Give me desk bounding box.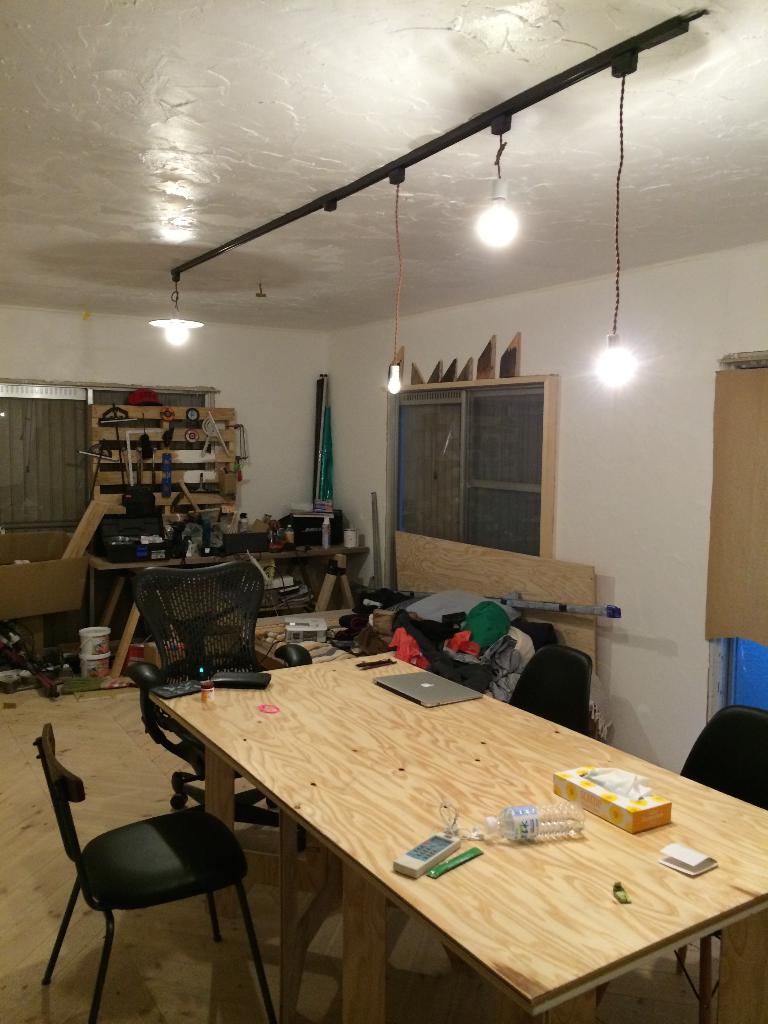
bbox(148, 652, 767, 1023).
